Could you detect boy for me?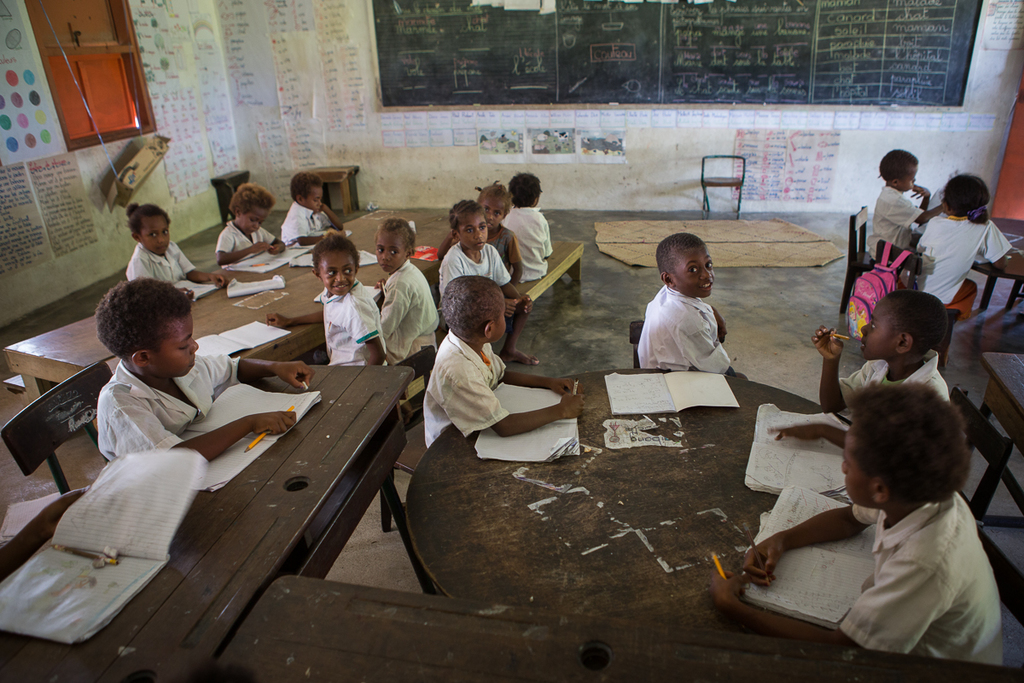
Detection result: {"x1": 766, "y1": 294, "x2": 950, "y2": 450}.
